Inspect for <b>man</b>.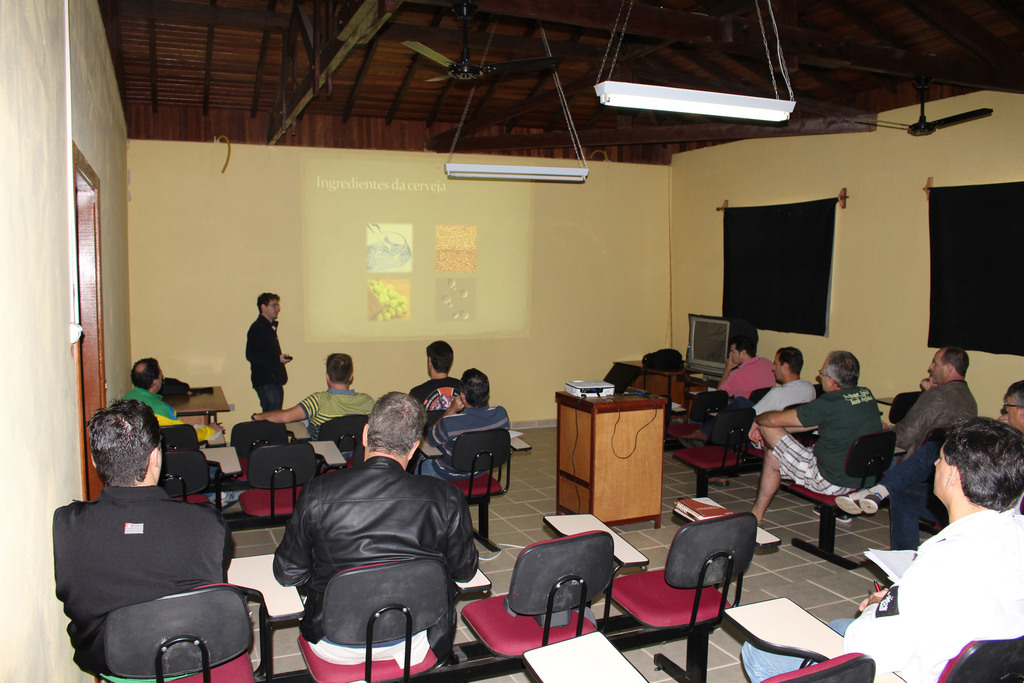
Inspection: 232/284/294/415.
